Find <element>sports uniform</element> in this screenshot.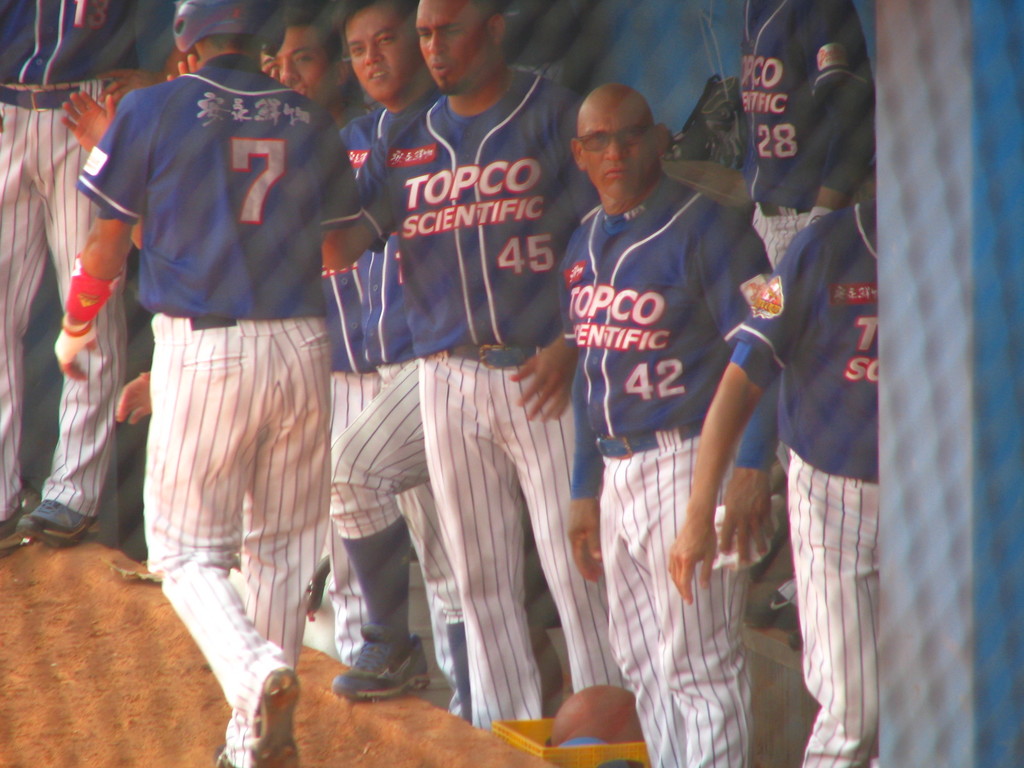
The bounding box for <element>sports uniform</element> is crop(731, 197, 883, 767).
